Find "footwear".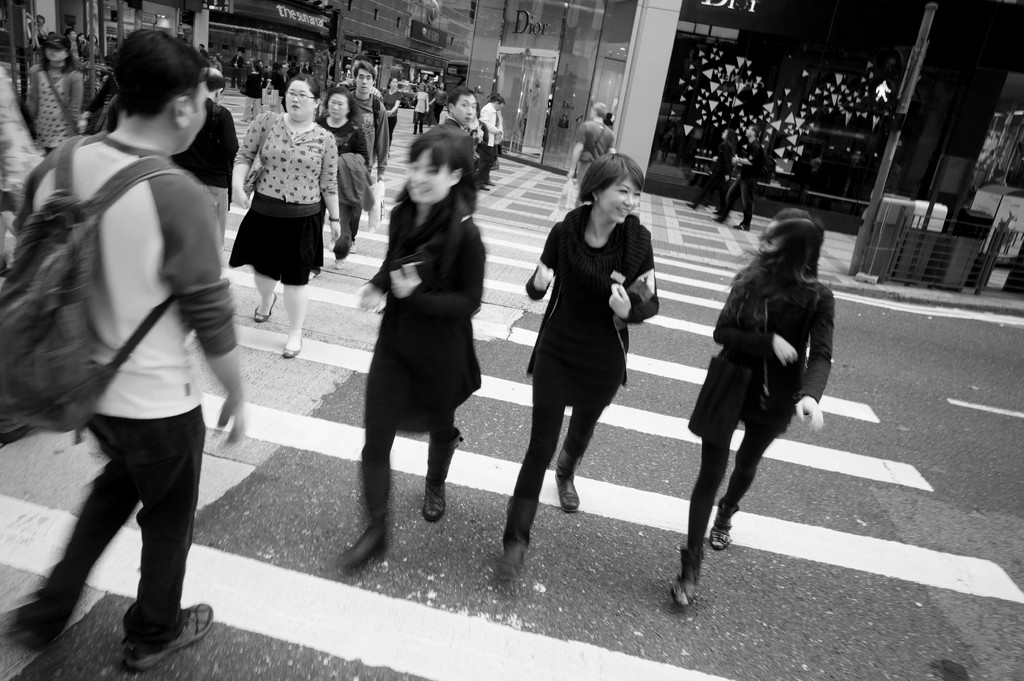
bbox=[331, 256, 345, 269].
